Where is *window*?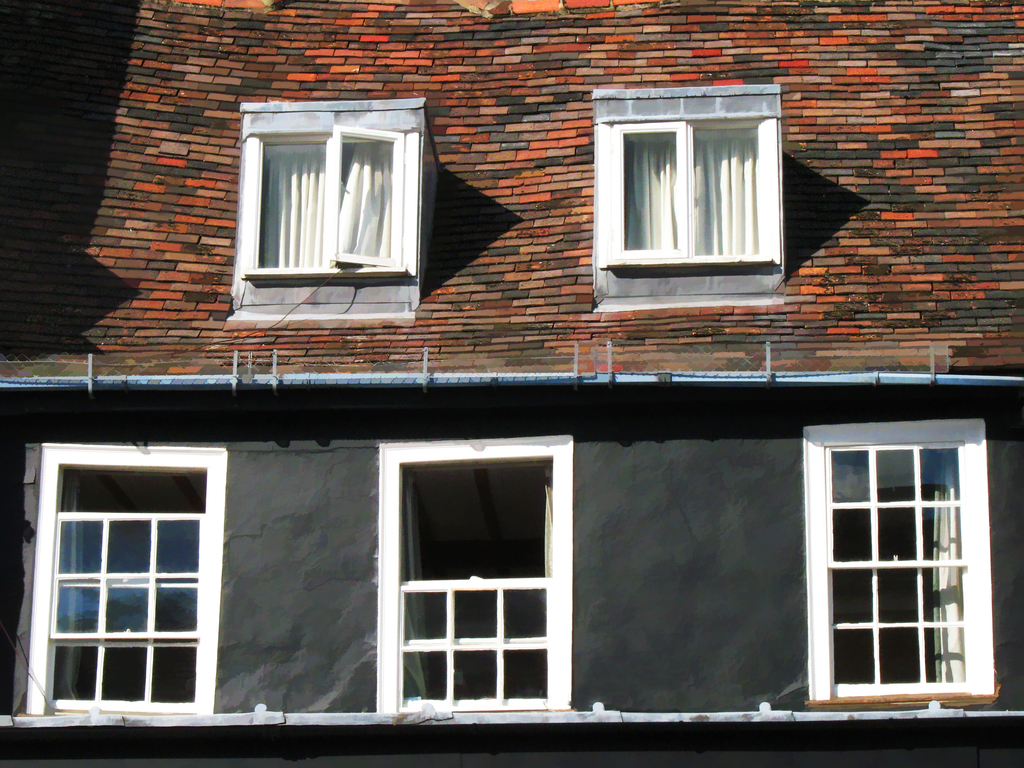
(17, 442, 223, 718).
